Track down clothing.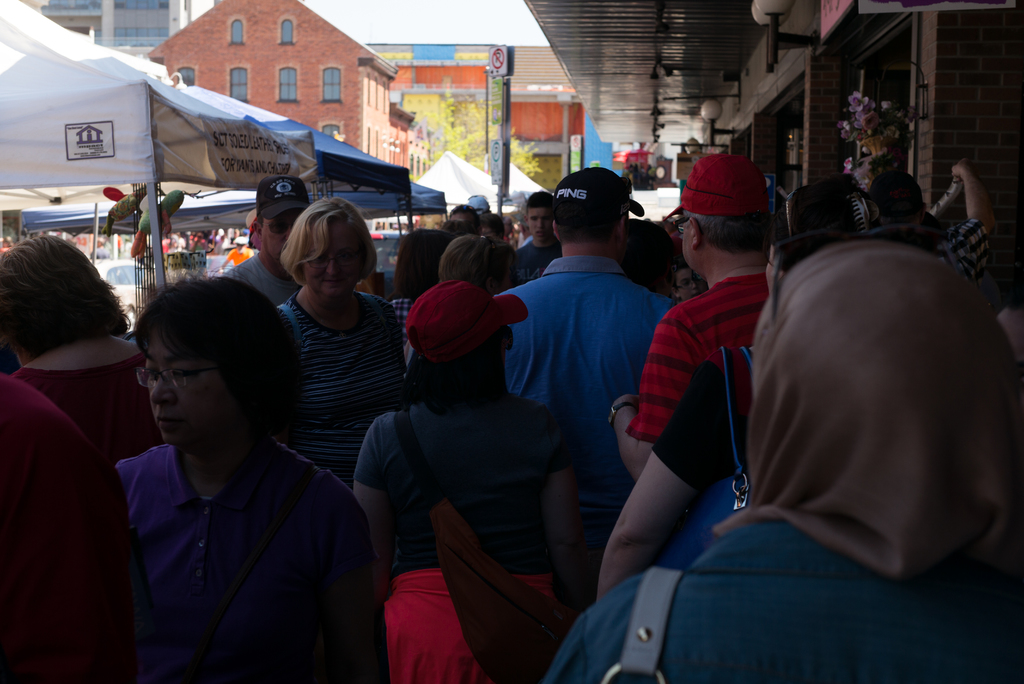
Tracked to box(413, 278, 503, 361).
